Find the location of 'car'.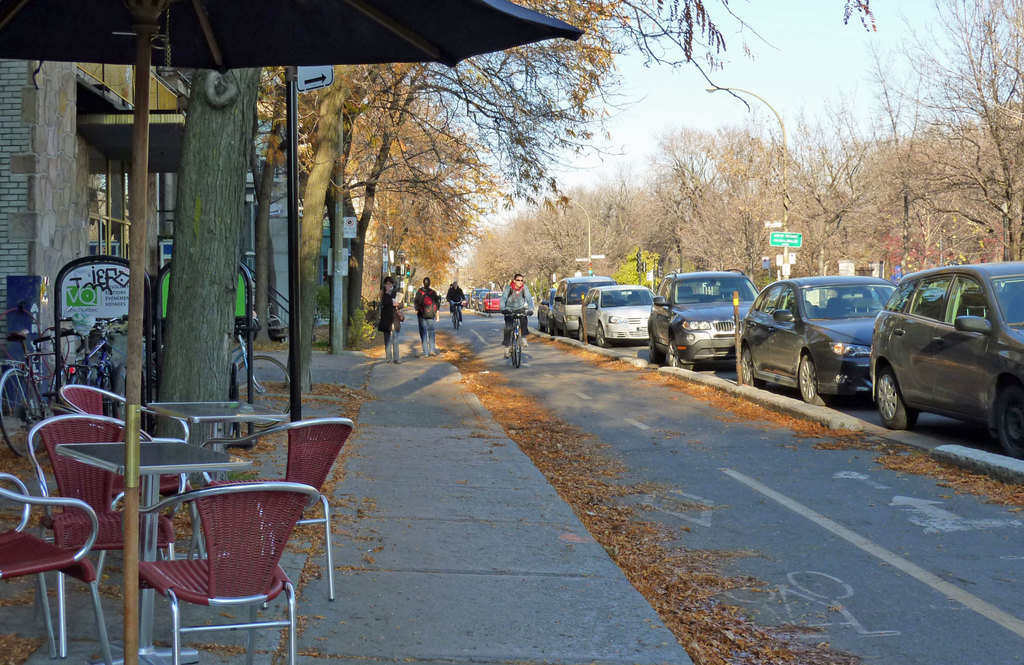
Location: BBox(458, 291, 470, 307).
